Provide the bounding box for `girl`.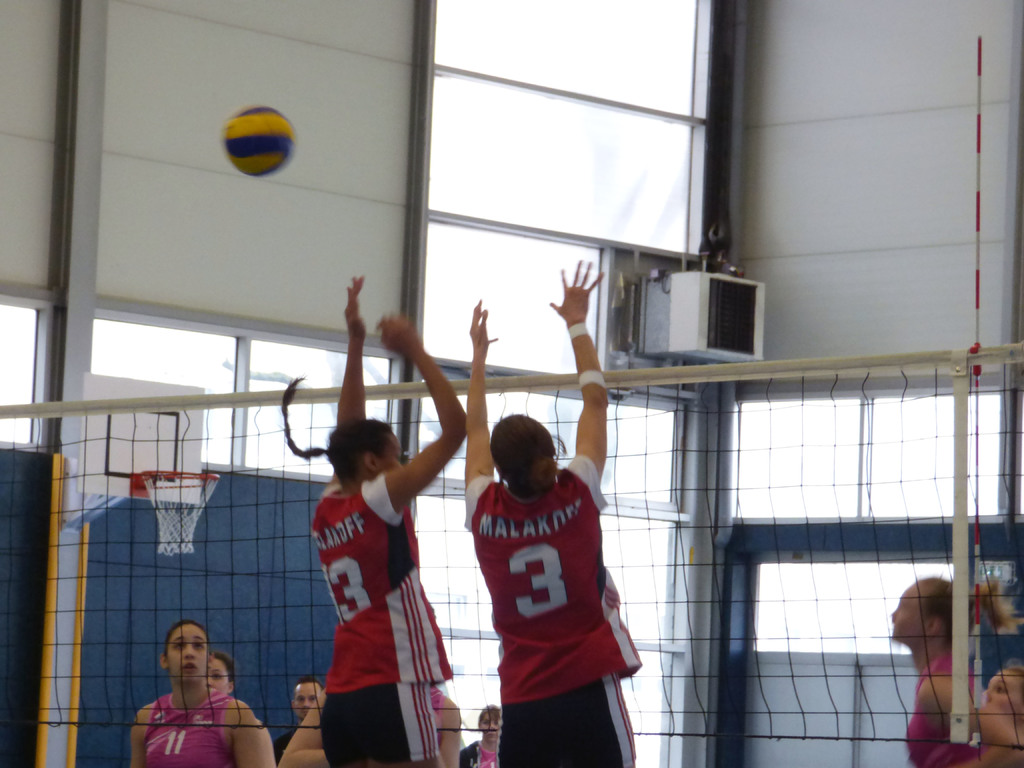
[454, 701, 502, 767].
